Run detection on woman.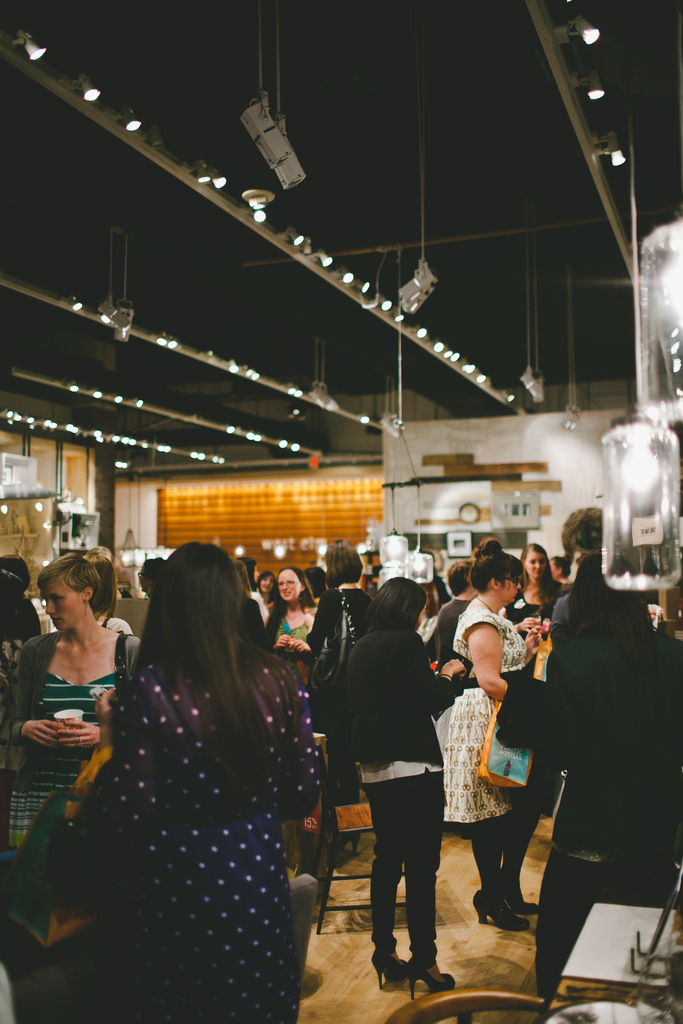
Result: <region>337, 567, 470, 1008</region>.
